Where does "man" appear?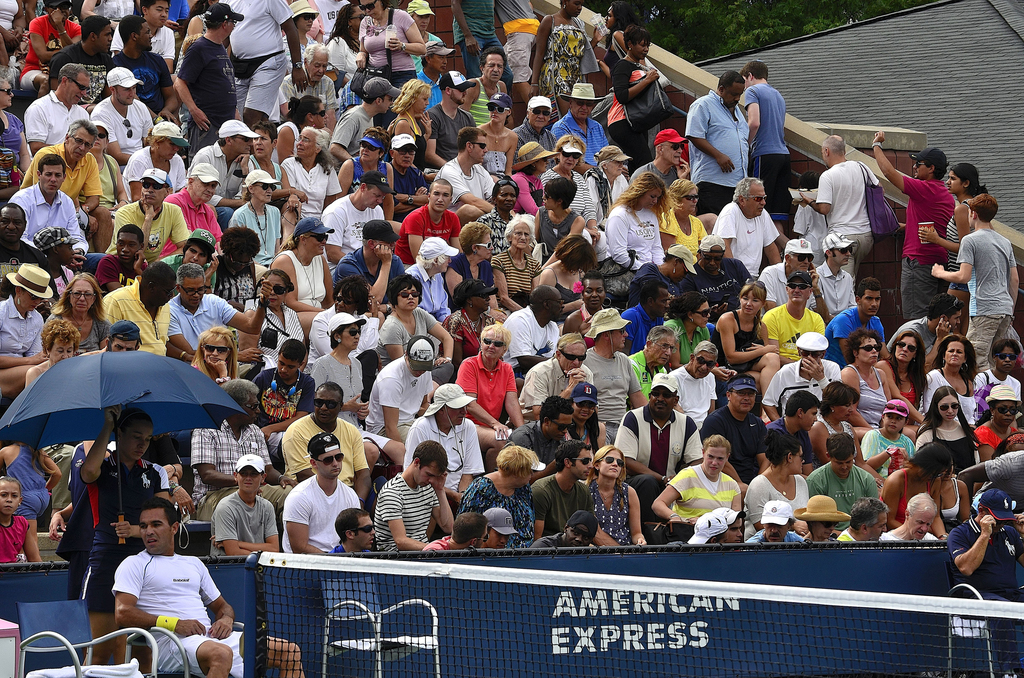
Appears at region(865, 127, 958, 322).
